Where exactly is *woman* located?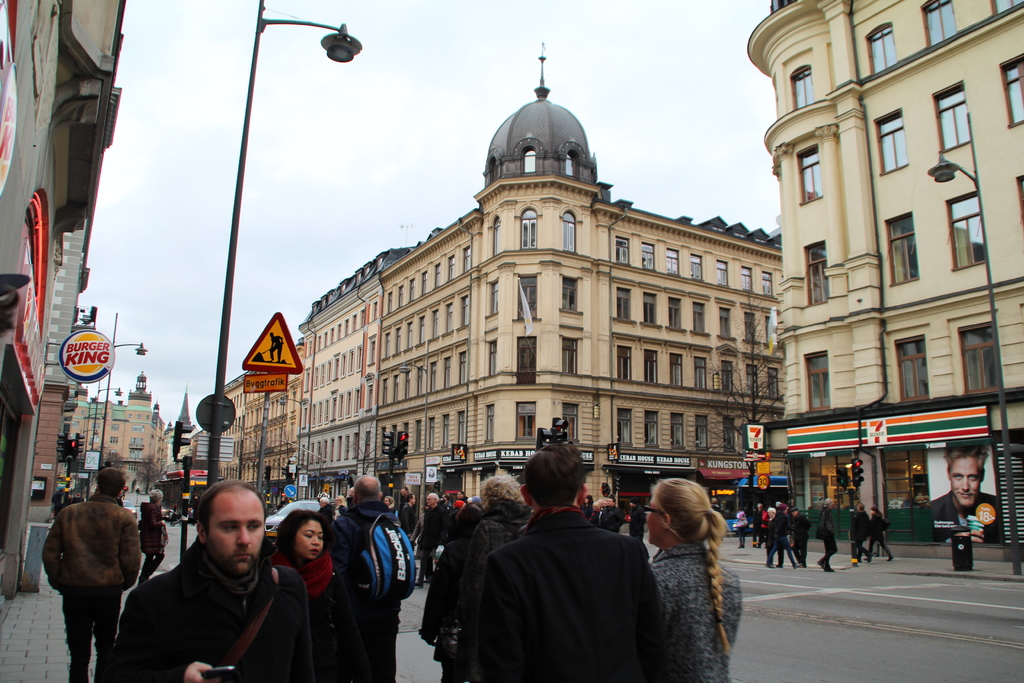
Its bounding box is 261/504/334/682.
